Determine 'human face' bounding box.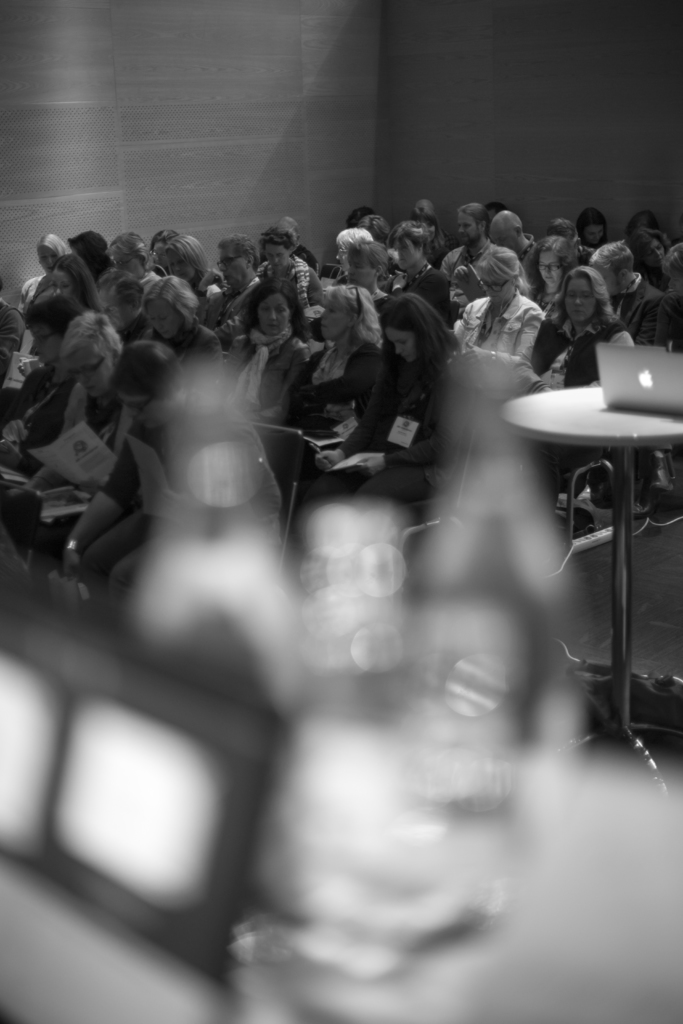
Determined: [634, 218, 652, 248].
